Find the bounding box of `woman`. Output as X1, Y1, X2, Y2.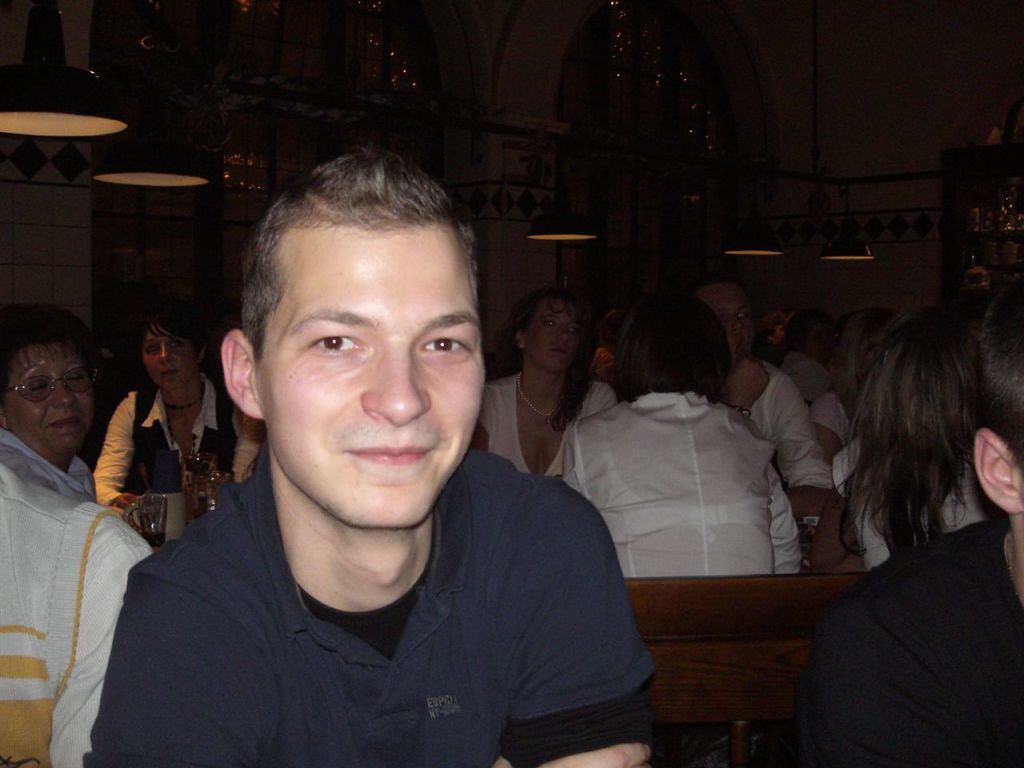
478, 286, 624, 478.
